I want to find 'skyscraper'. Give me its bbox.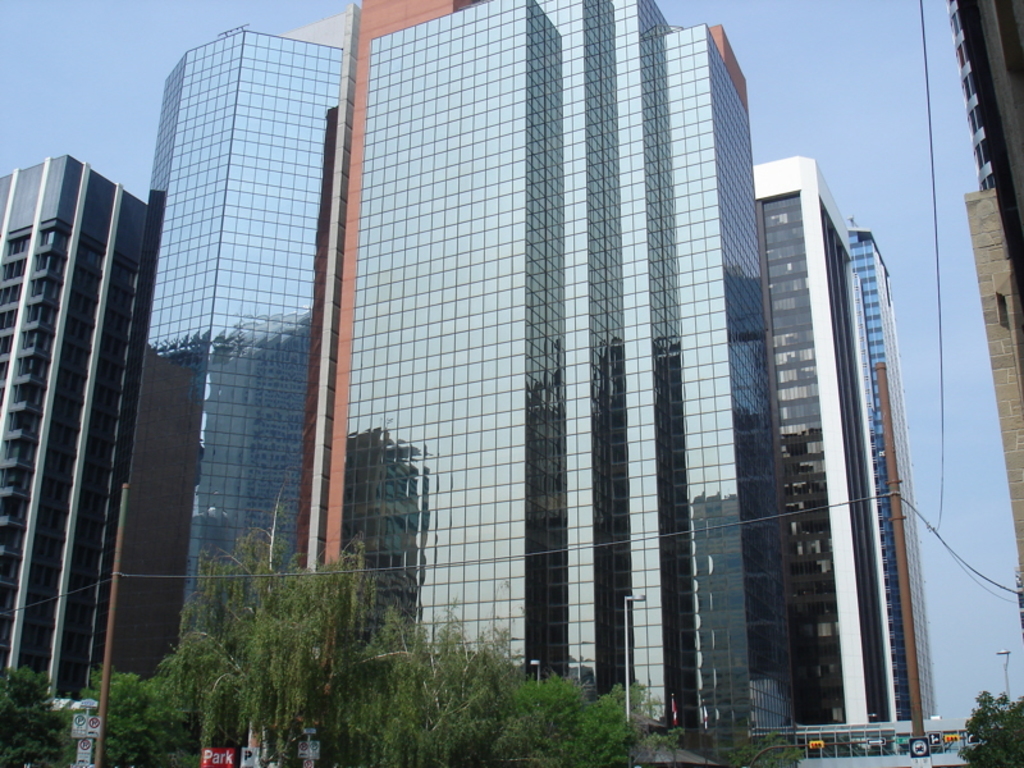
left=0, top=152, right=156, bottom=712.
